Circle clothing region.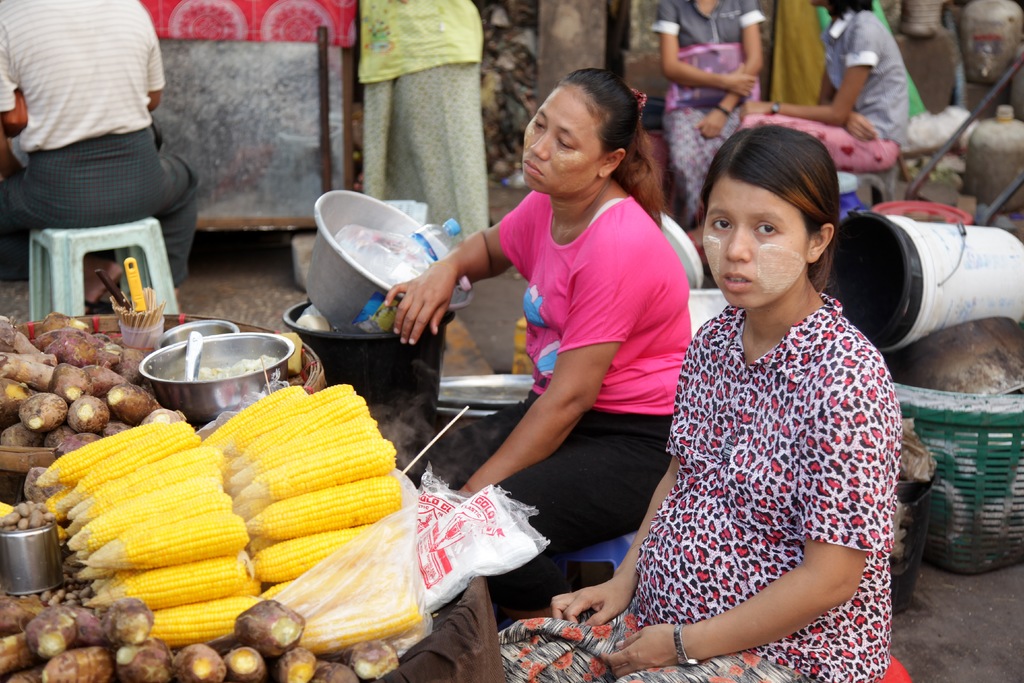
Region: pyautogui.locateOnScreen(735, 103, 900, 174).
